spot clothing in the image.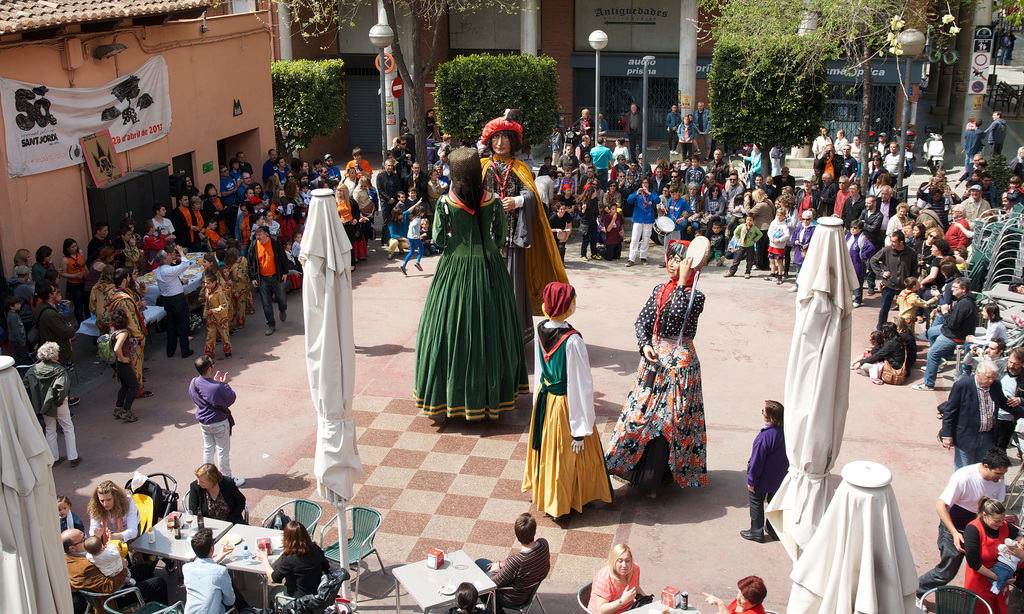
clothing found at 14,361,84,465.
